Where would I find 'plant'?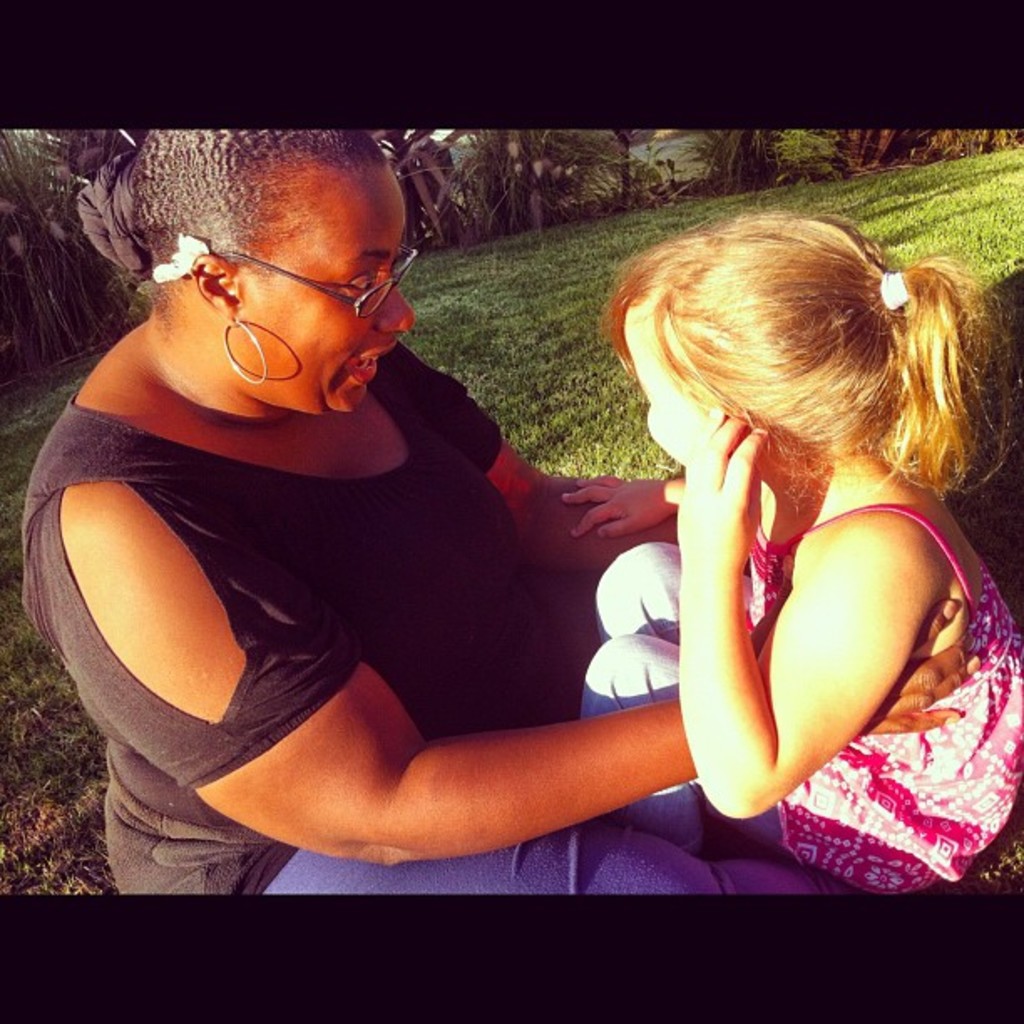
At box=[773, 127, 837, 167].
